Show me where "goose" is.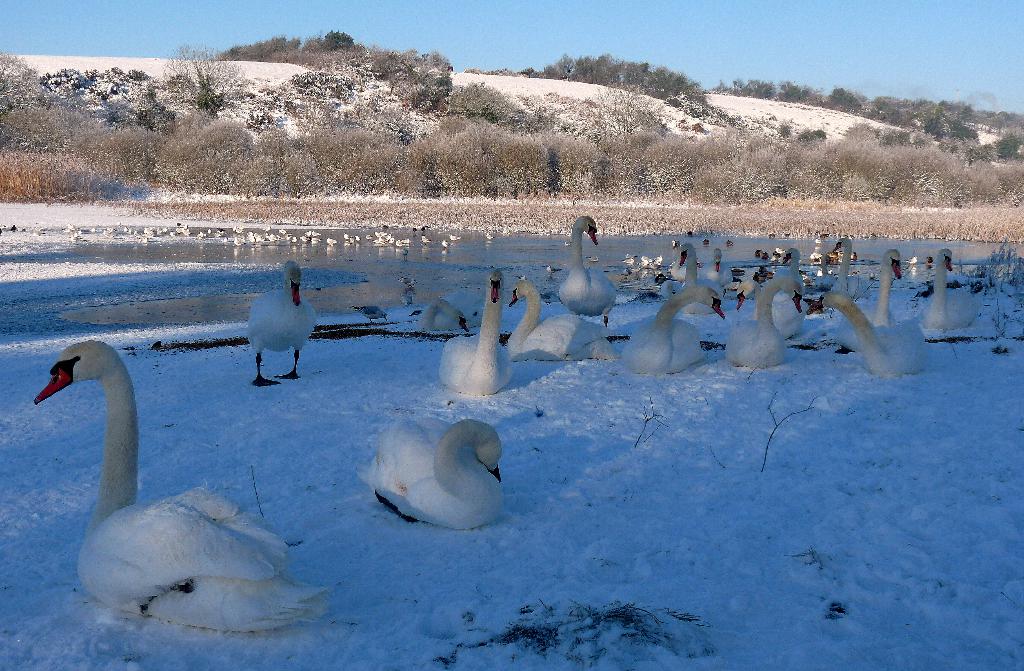
"goose" is at select_region(829, 234, 871, 298).
